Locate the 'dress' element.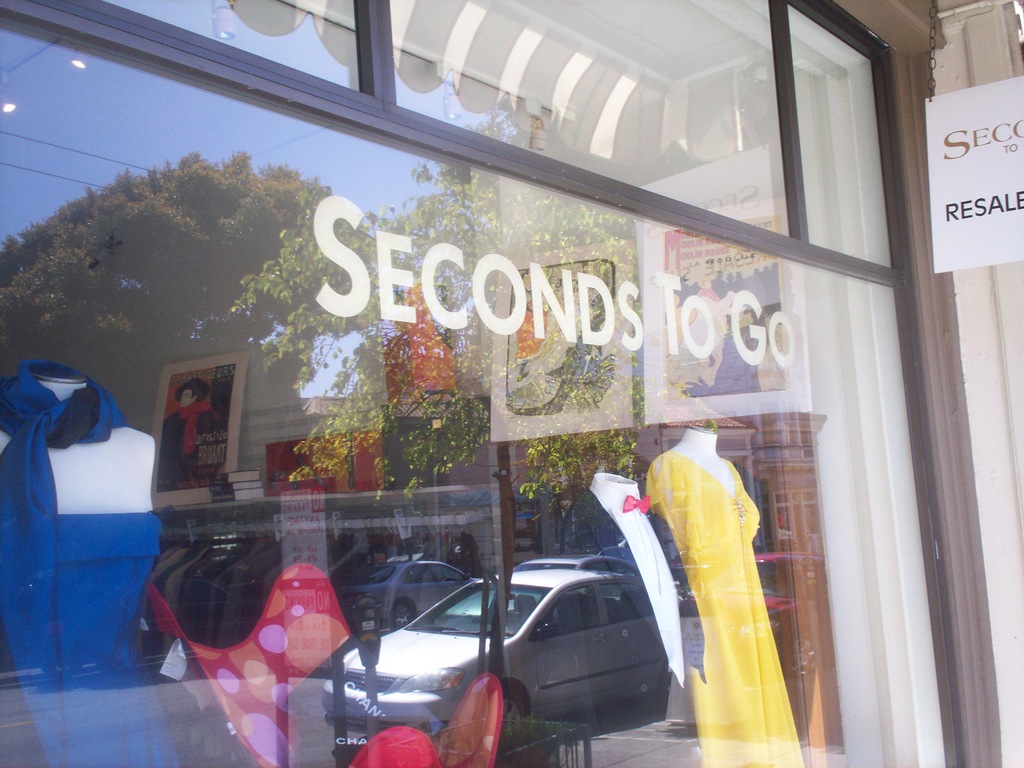
Element bbox: detection(647, 454, 806, 767).
